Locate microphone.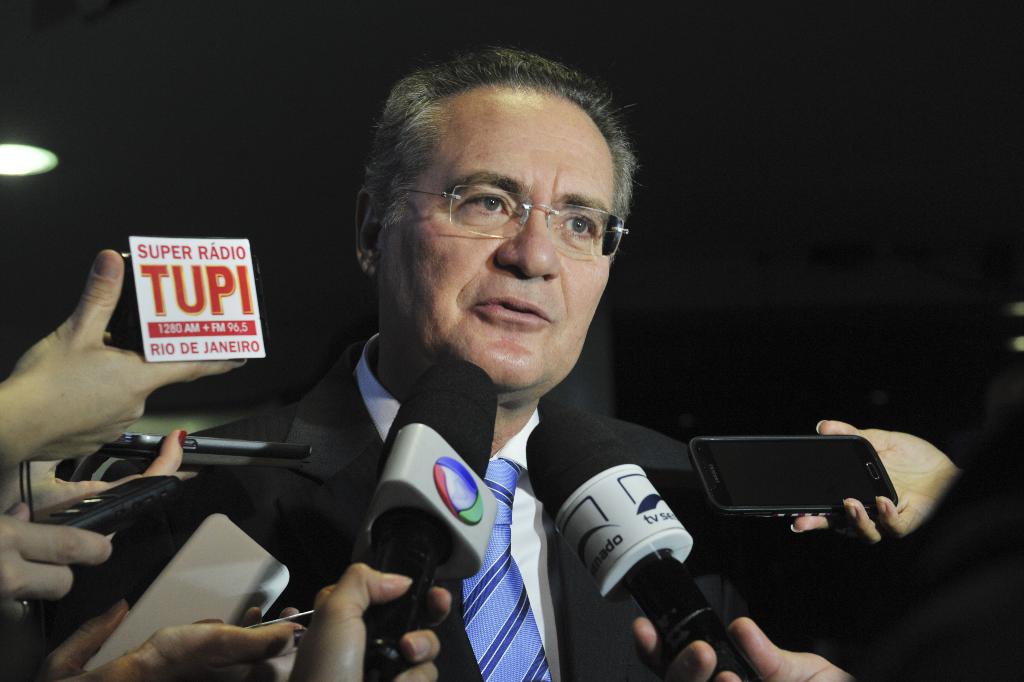
Bounding box: [x1=362, y1=346, x2=500, y2=676].
